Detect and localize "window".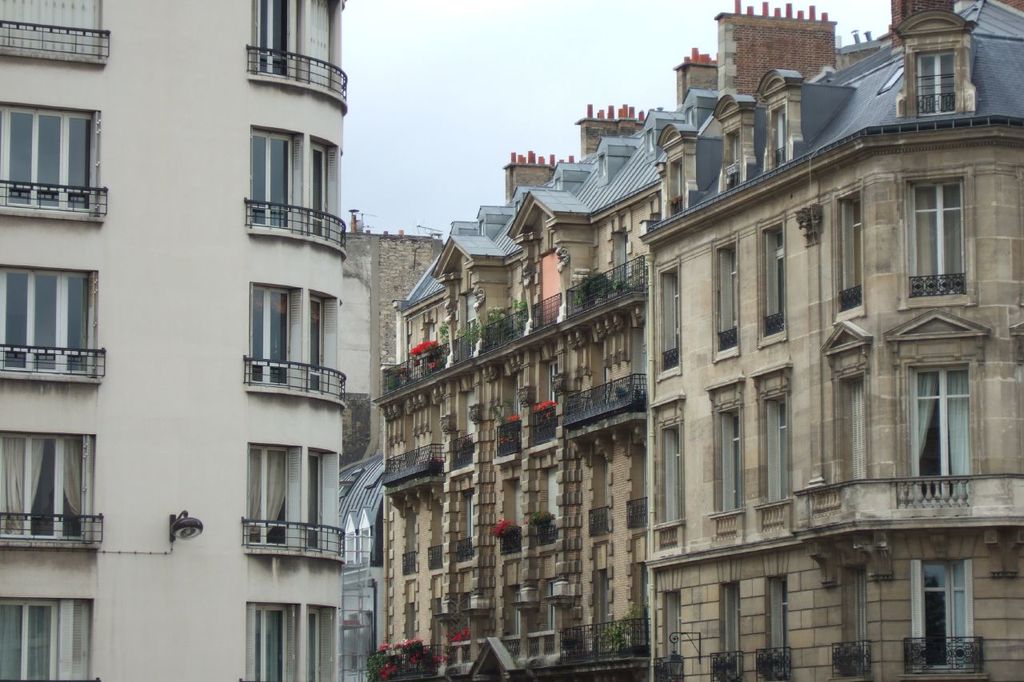
Localized at <bbox>346, 529, 354, 561</bbox>.
